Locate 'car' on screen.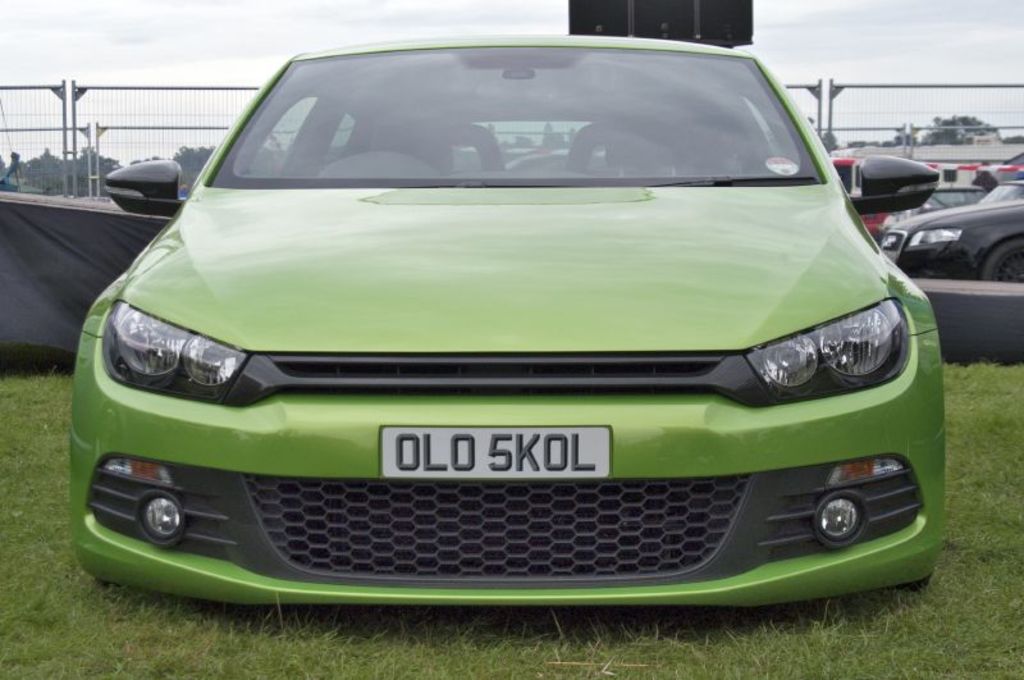
On screen at 829,142,893,245.
